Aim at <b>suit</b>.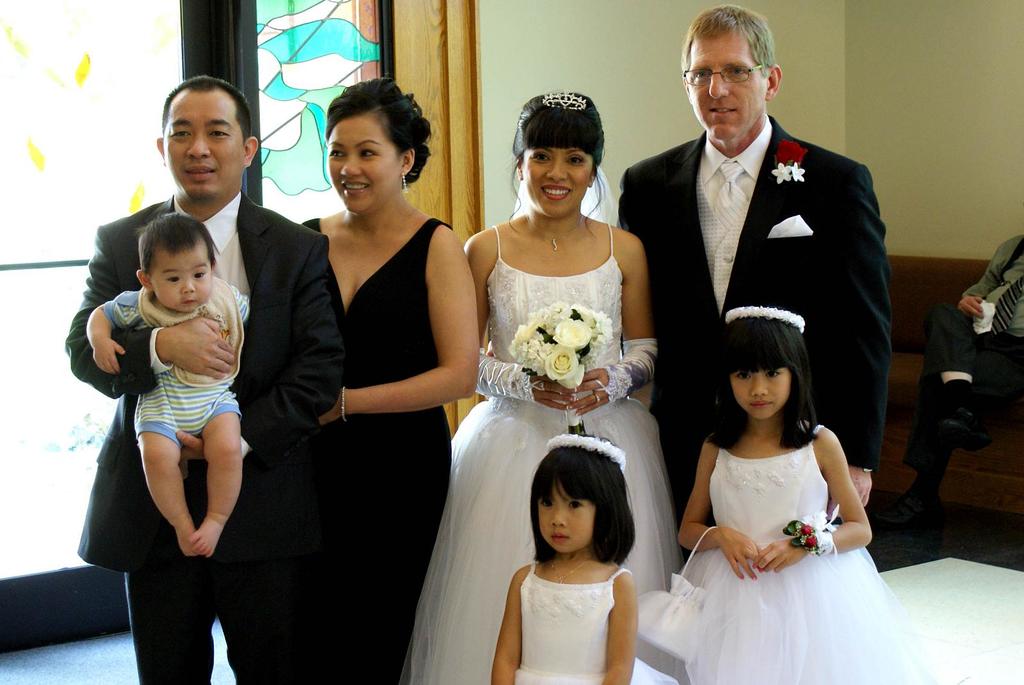
Aimed at select_region(63, 195, 345, 684).
